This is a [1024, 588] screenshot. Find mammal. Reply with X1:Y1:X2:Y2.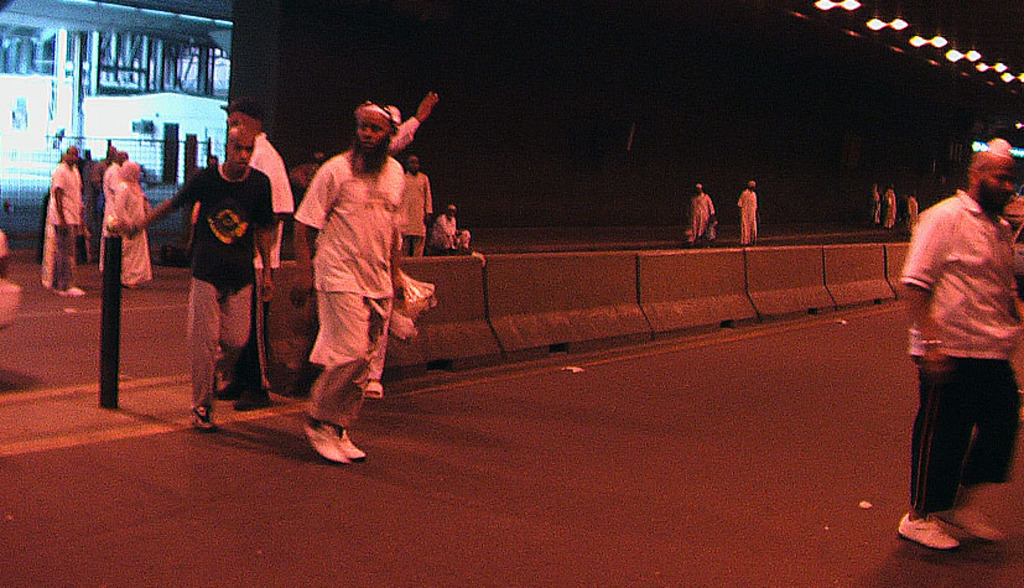
409:157:433:256.
